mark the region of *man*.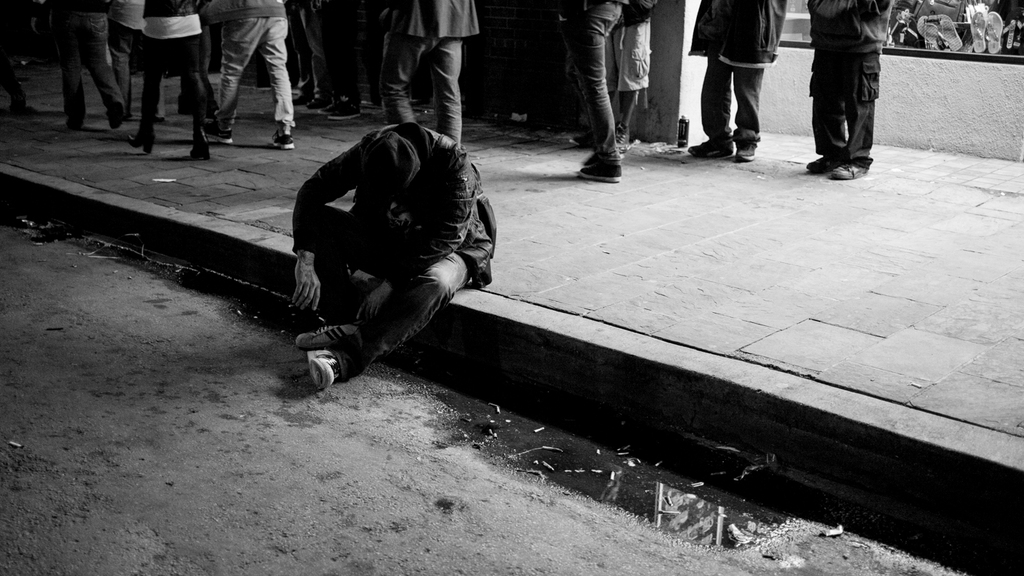
Region: 202,0,295,148.
